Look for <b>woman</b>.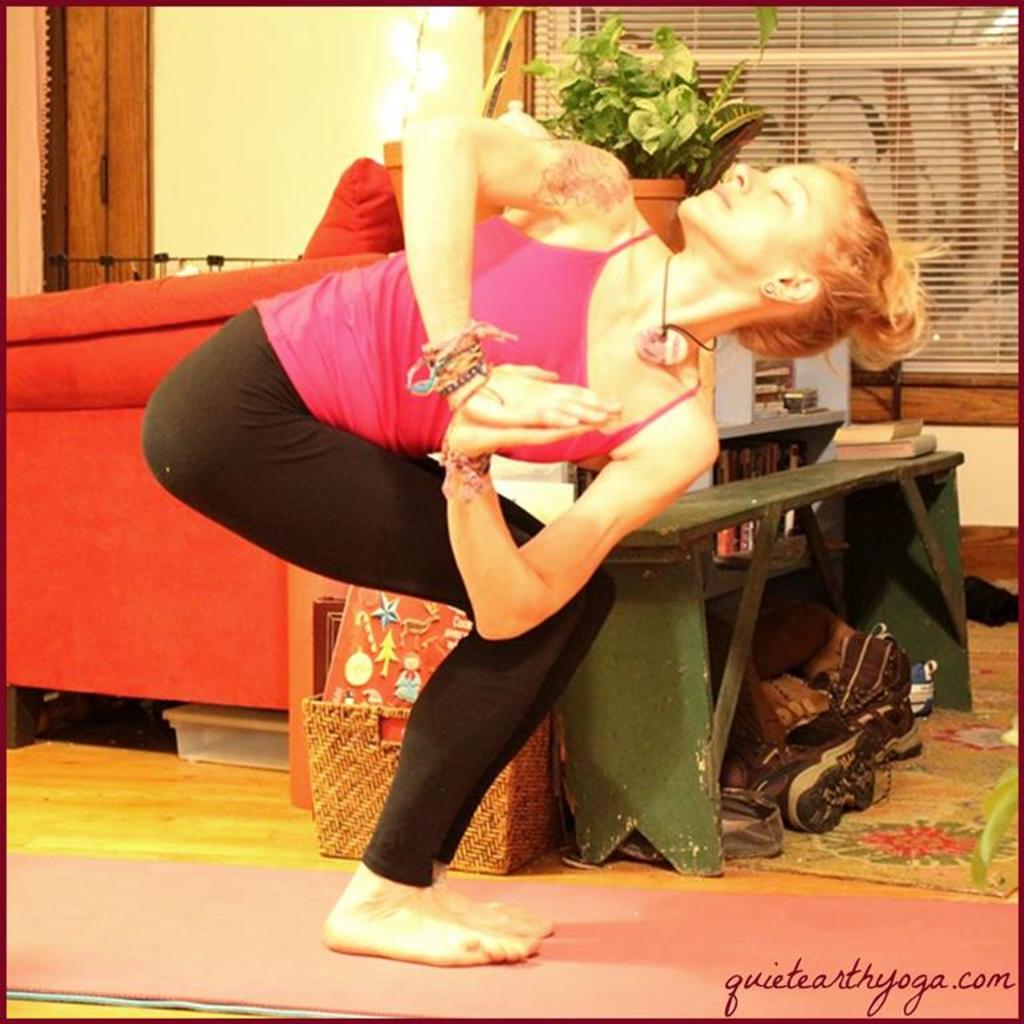
Found: BBox(185, 89, 861, 920).
